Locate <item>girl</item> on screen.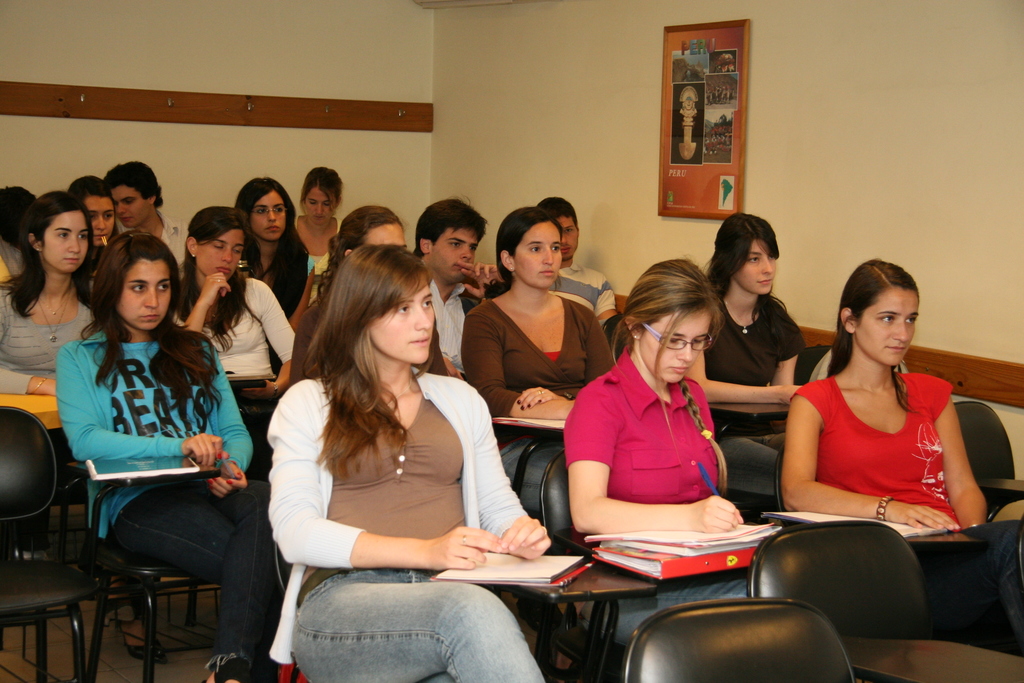
On screen at box=[266, 240, 562, 682].
